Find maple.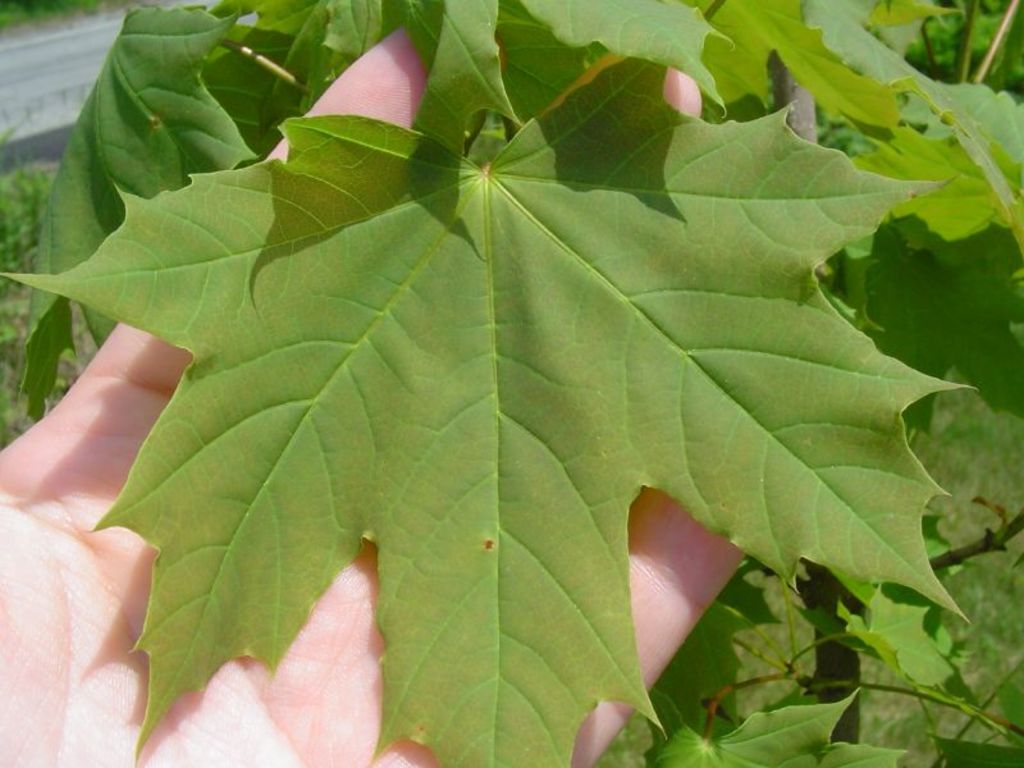
[3, 60, 982, 767].
